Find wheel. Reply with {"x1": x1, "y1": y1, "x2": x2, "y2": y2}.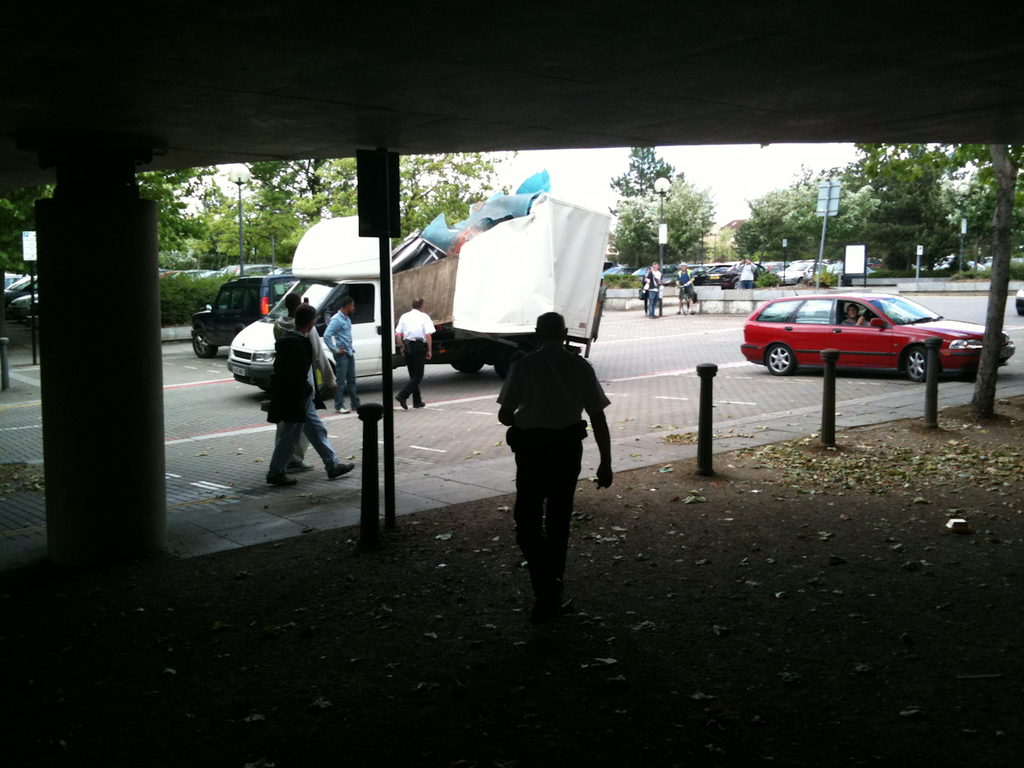
{"x1": 192, "y1": 328, "x2": 222, "y2": 360}.
